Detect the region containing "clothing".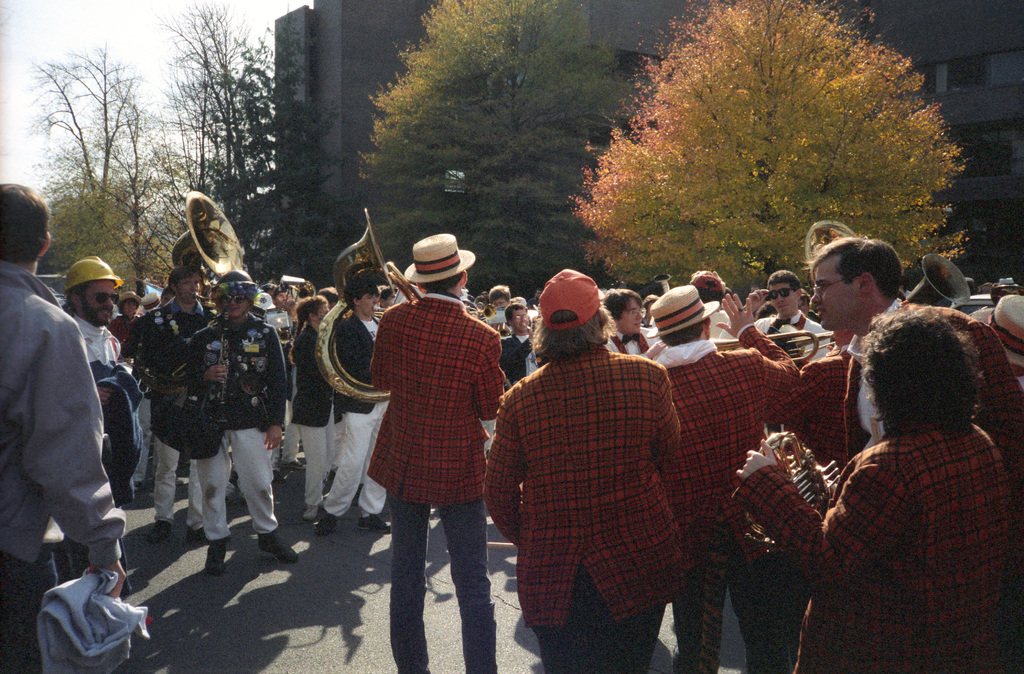
pyautogui.locateOnScreen(369, 293, 509, 673).
